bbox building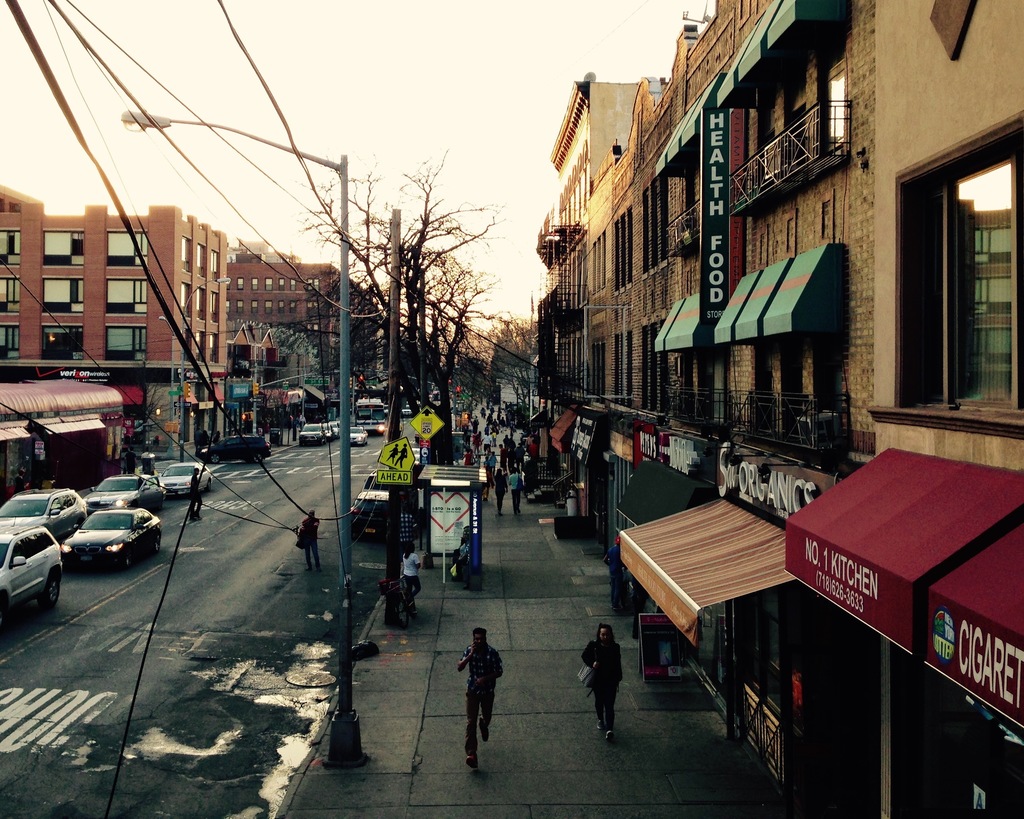
0,181,227,436
